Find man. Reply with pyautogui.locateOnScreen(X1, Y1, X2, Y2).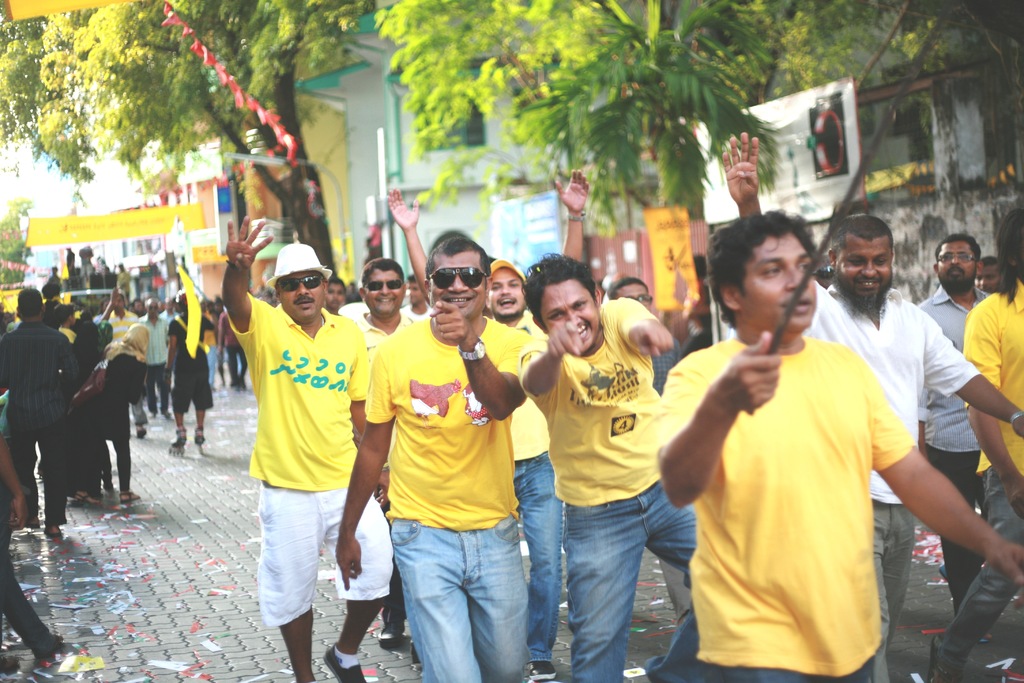
pyautogui.locateOnScreen(483, 258, 570, 682).
